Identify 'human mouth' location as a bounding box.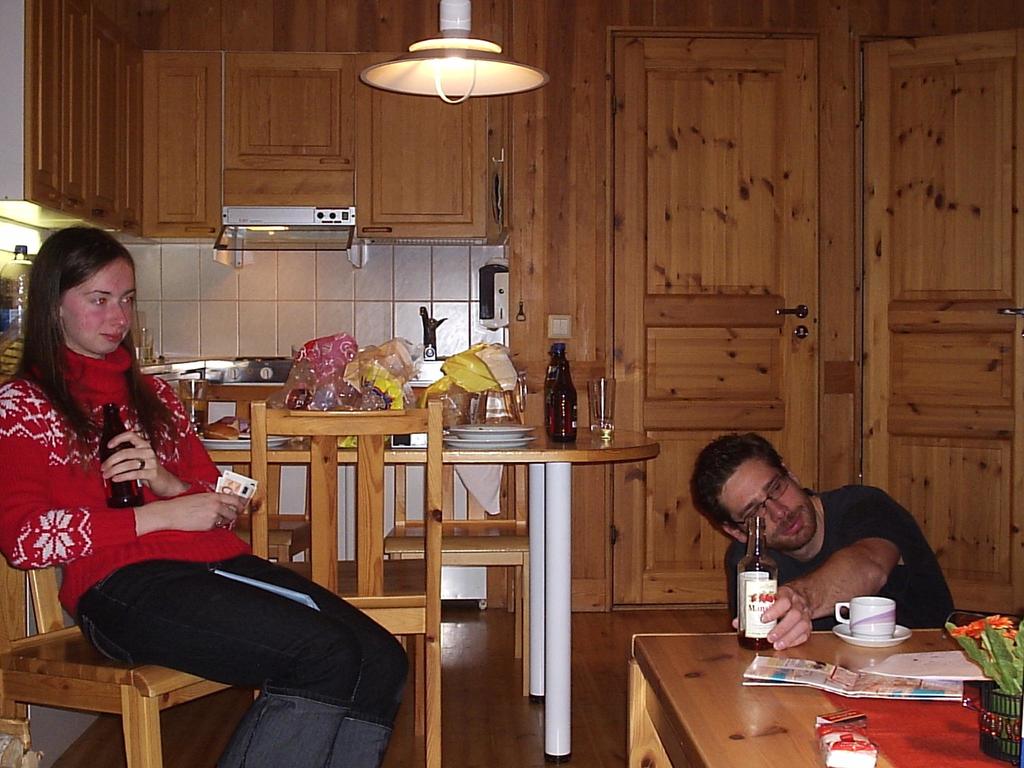
[103,326,122,344].
